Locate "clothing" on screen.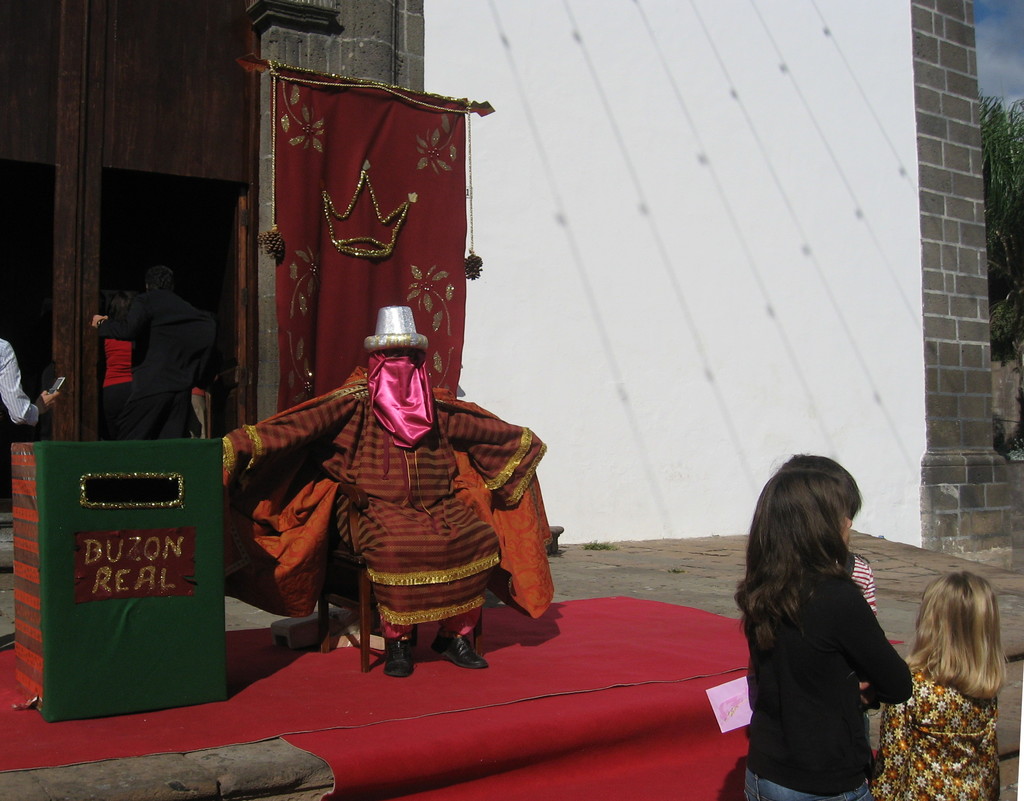
On screen at (left=241, top=327, right=541, bottom=665).
